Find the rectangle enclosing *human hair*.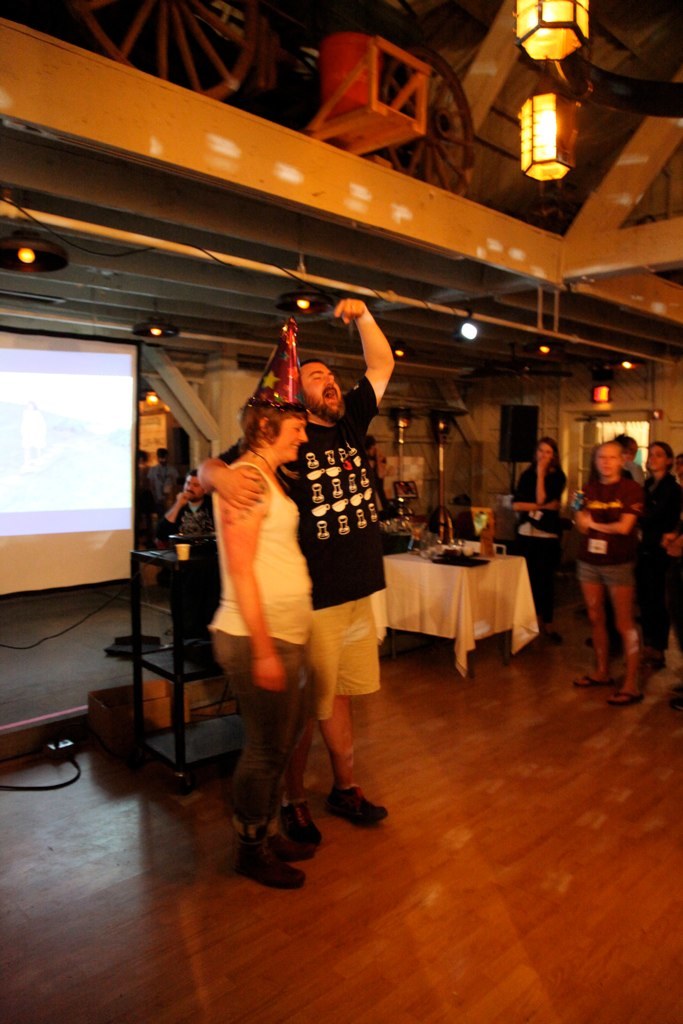
{"left": 229, "top": 391, "right": 318, "bottom": 459}.
